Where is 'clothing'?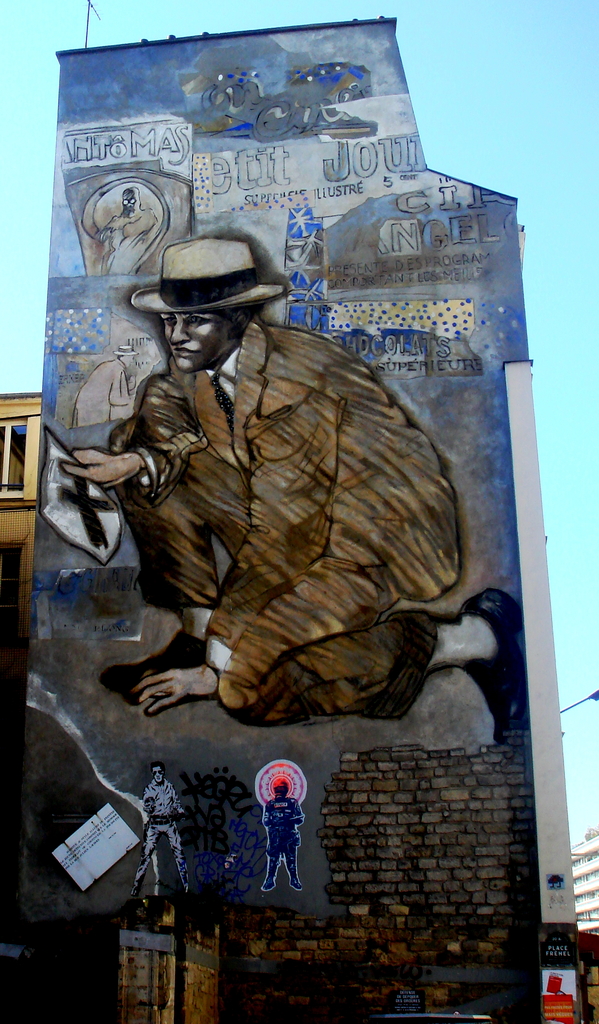
x1=63, y1=258, x2=473, y2=721.
